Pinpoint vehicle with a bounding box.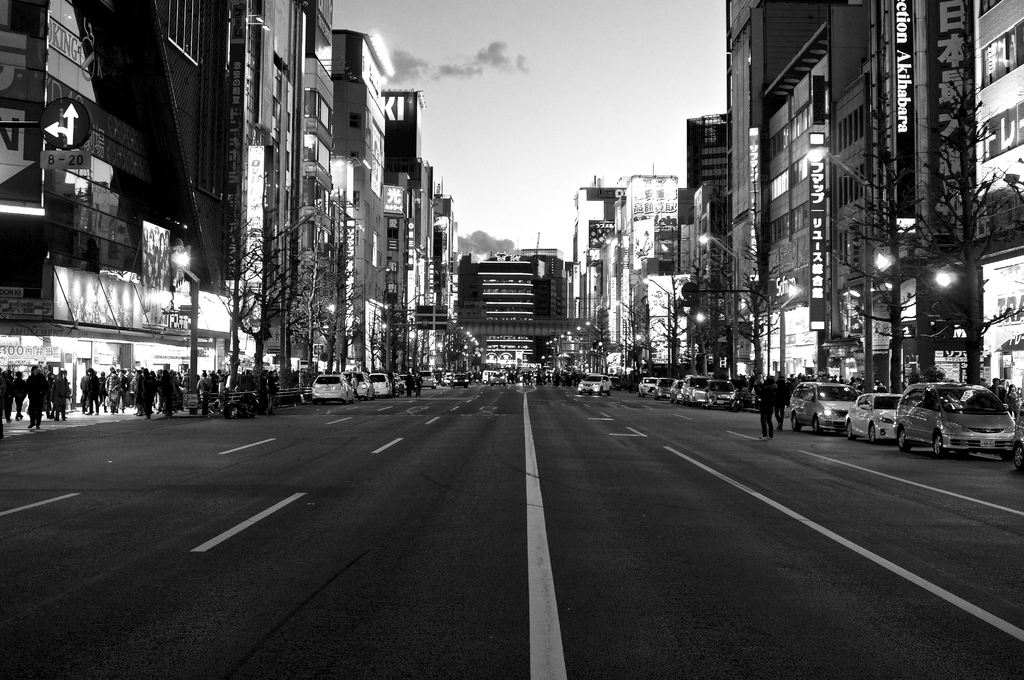
1014:393:1023:468.
